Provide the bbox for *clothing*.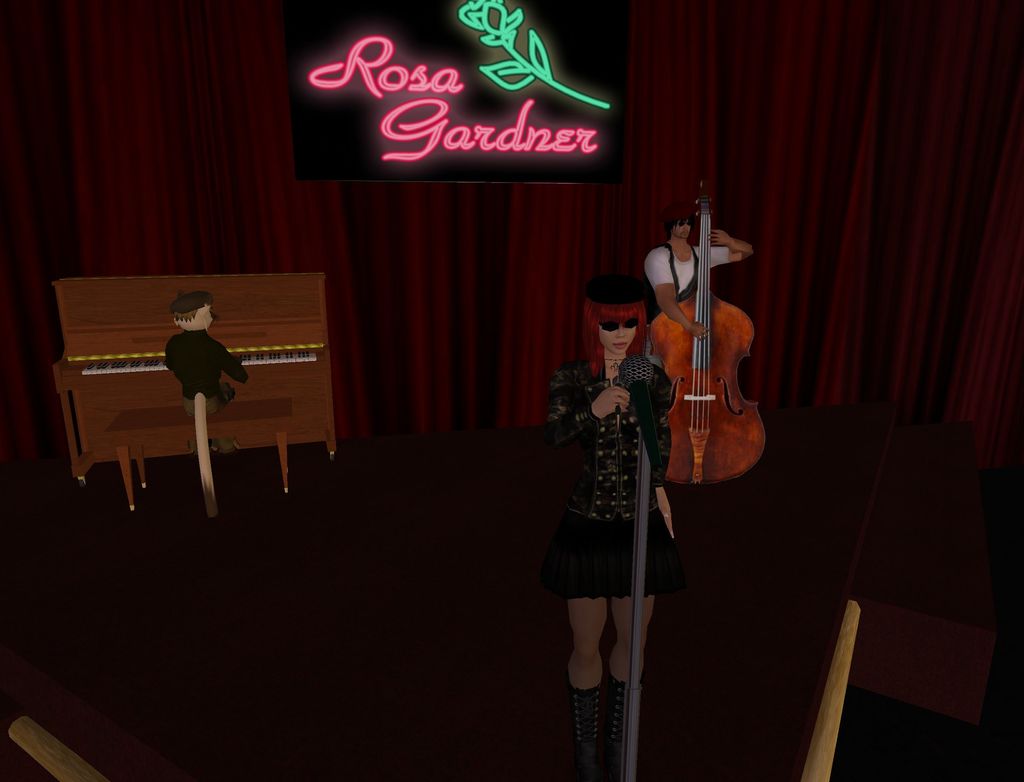
<bbox>542, 332, 689, 630</bbox>.
